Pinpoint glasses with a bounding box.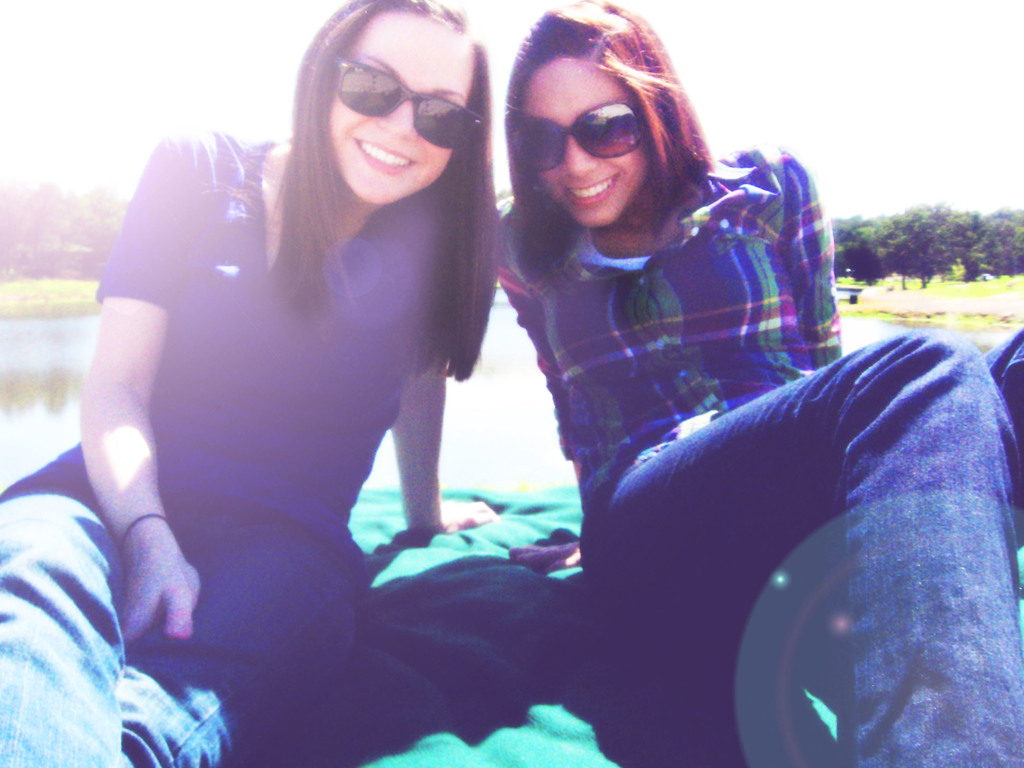
crop(332, 50, 484, 154).
